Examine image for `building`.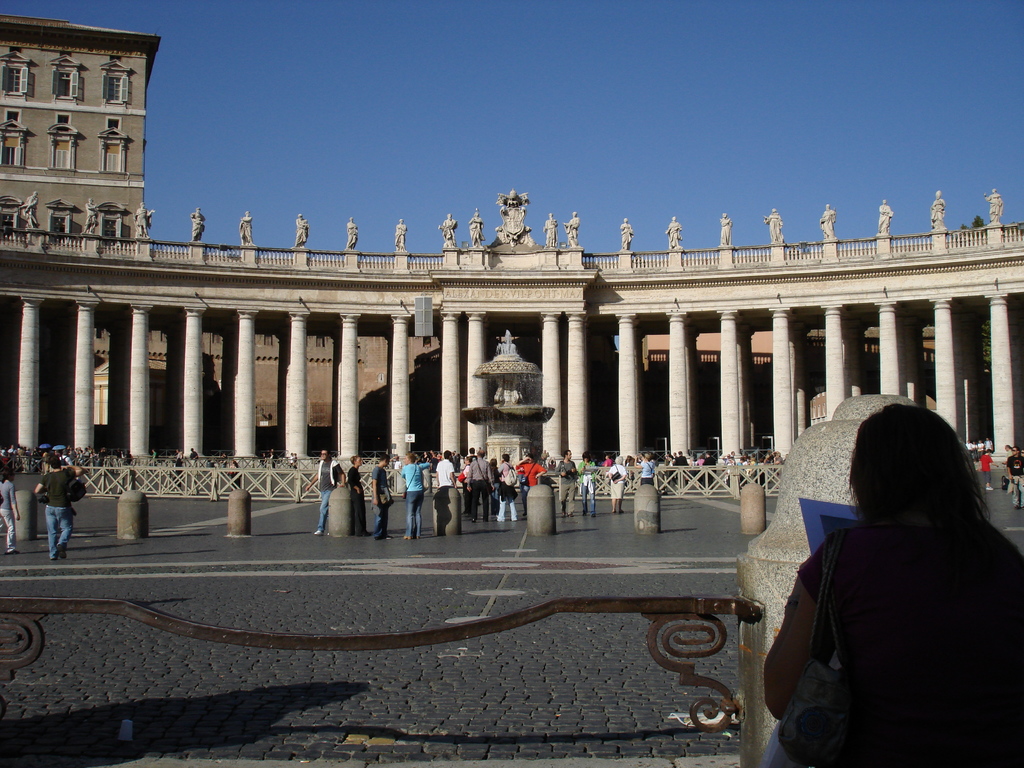
Examination result: 0:9:1023:467.
